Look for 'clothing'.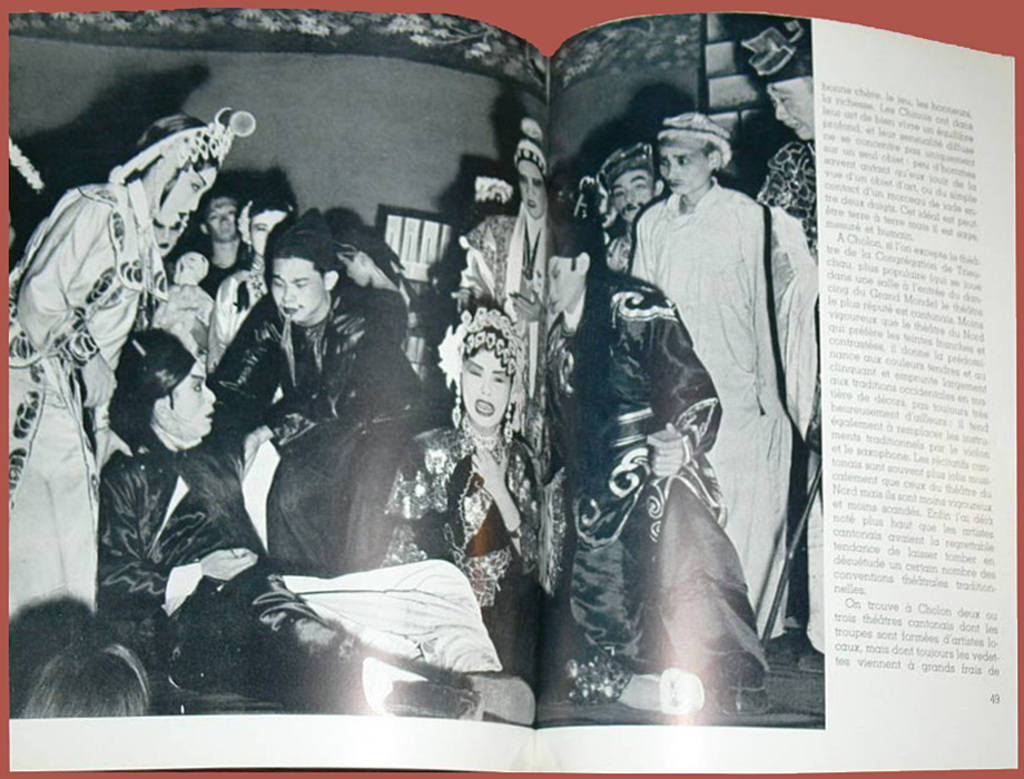
Found: locate(352, 283, 406, 342).
